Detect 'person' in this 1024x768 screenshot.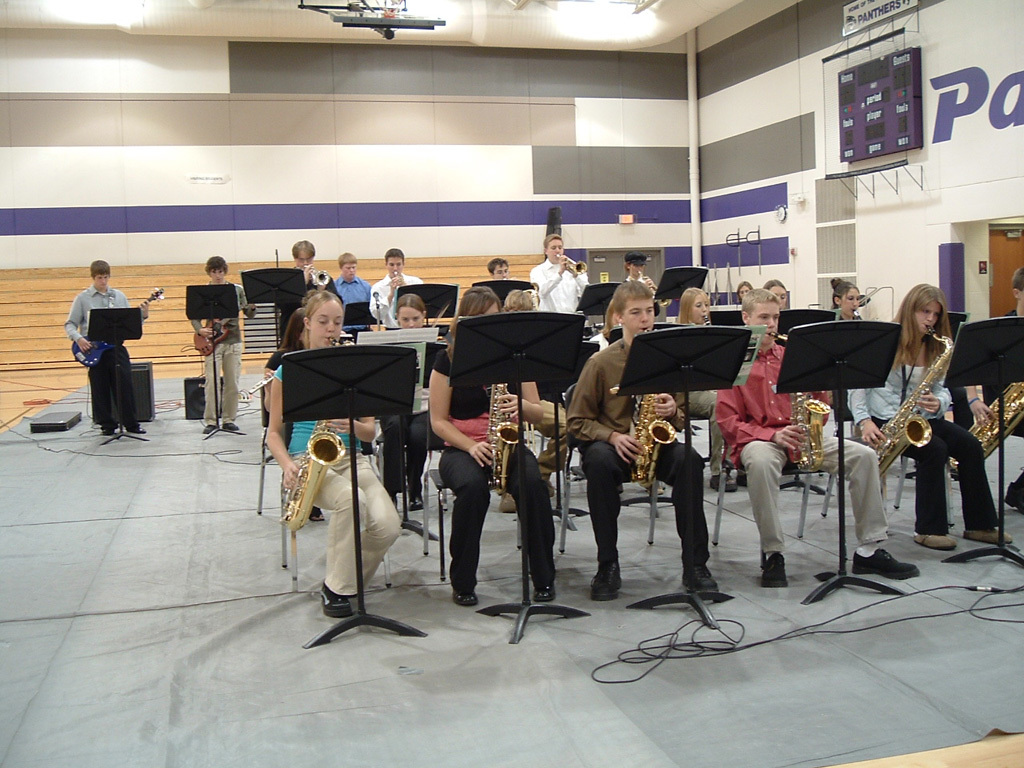
Detection: x1=369 y1=248 x2=427 y2=332.
